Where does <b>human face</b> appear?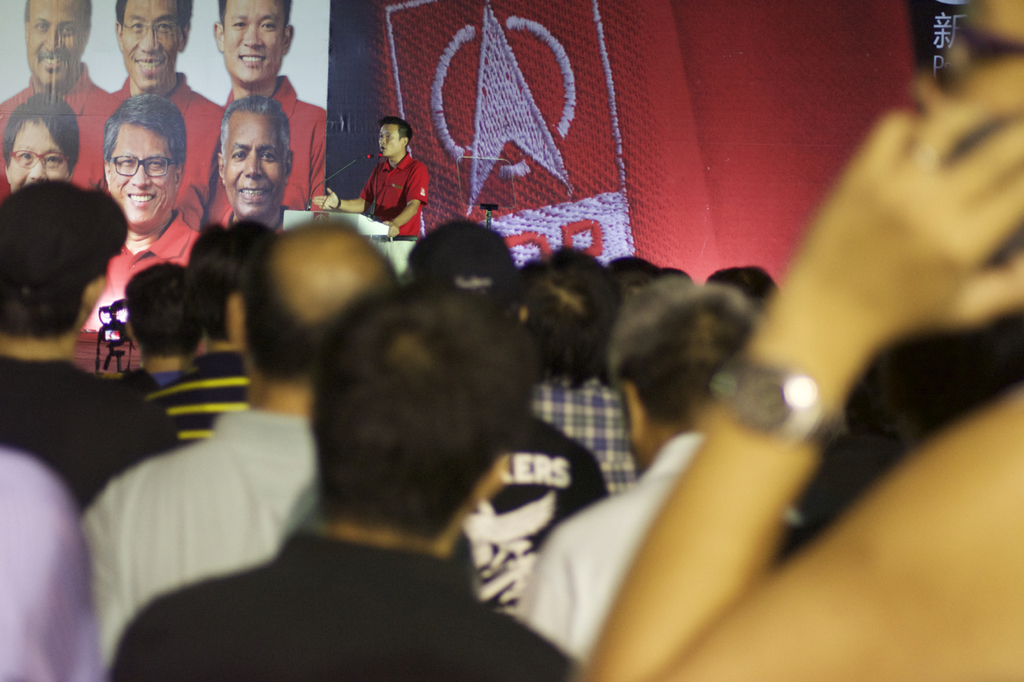
Appears at box=[27, 0, 86, 85].
